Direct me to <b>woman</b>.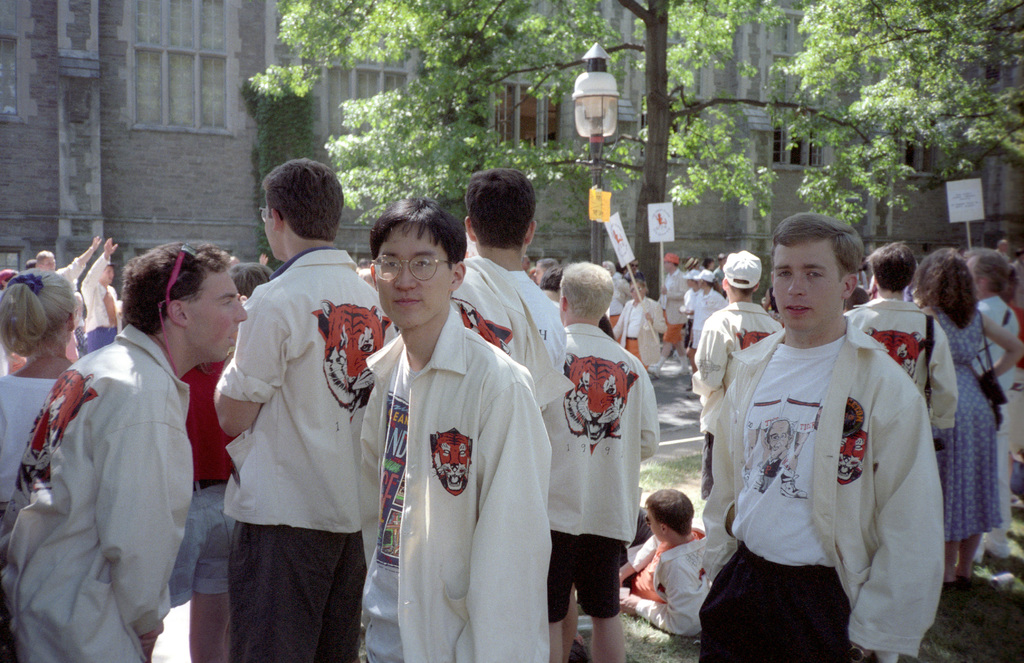
Direction: rect(0, 266, 81, 509).
